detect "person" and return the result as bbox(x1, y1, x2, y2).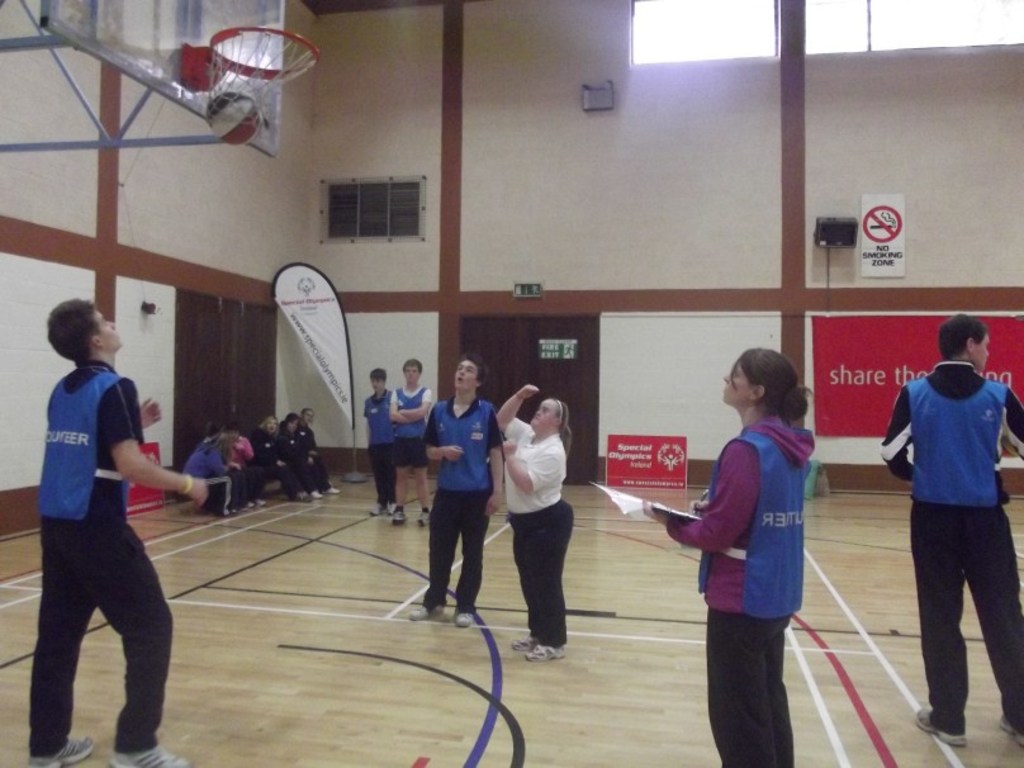
bbox(378, 359, 437, 531).
